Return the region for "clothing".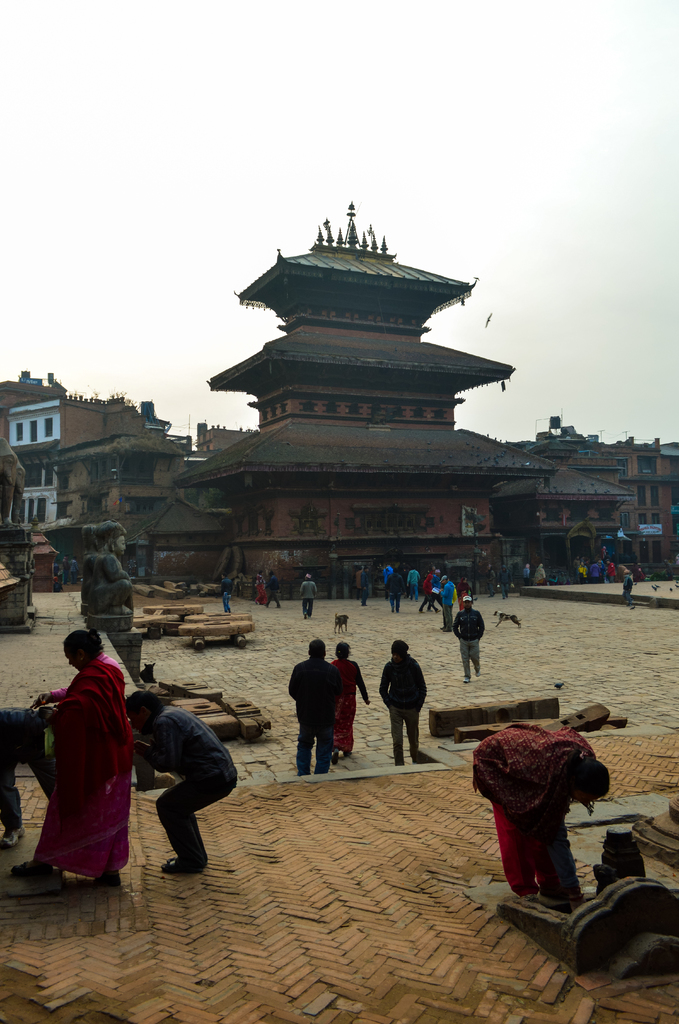
(x1=381, y1=648, x2=431, y2=756).
